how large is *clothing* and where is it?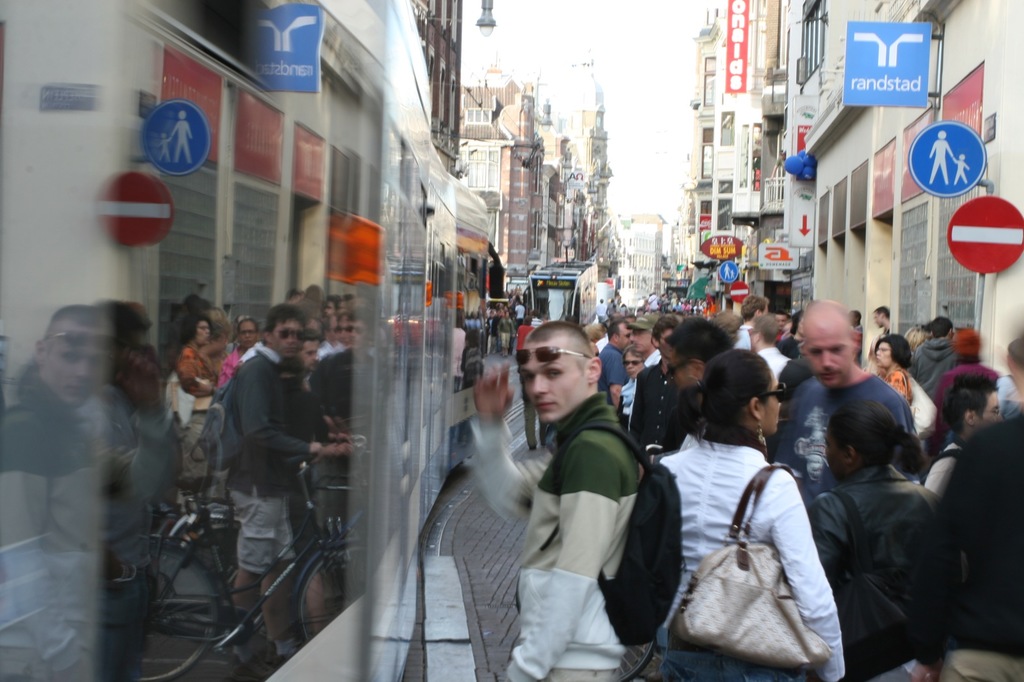
Bounding box: [left=645, top=427, right=847, bottom=678].
